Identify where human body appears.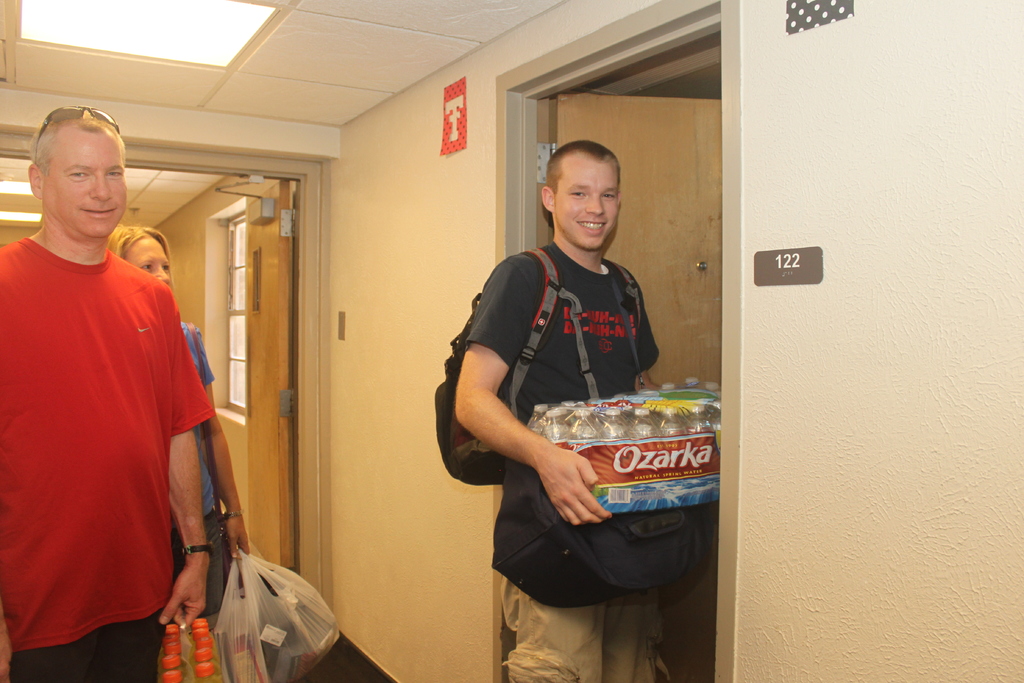
Appears at [1, 76, 231, 682].
